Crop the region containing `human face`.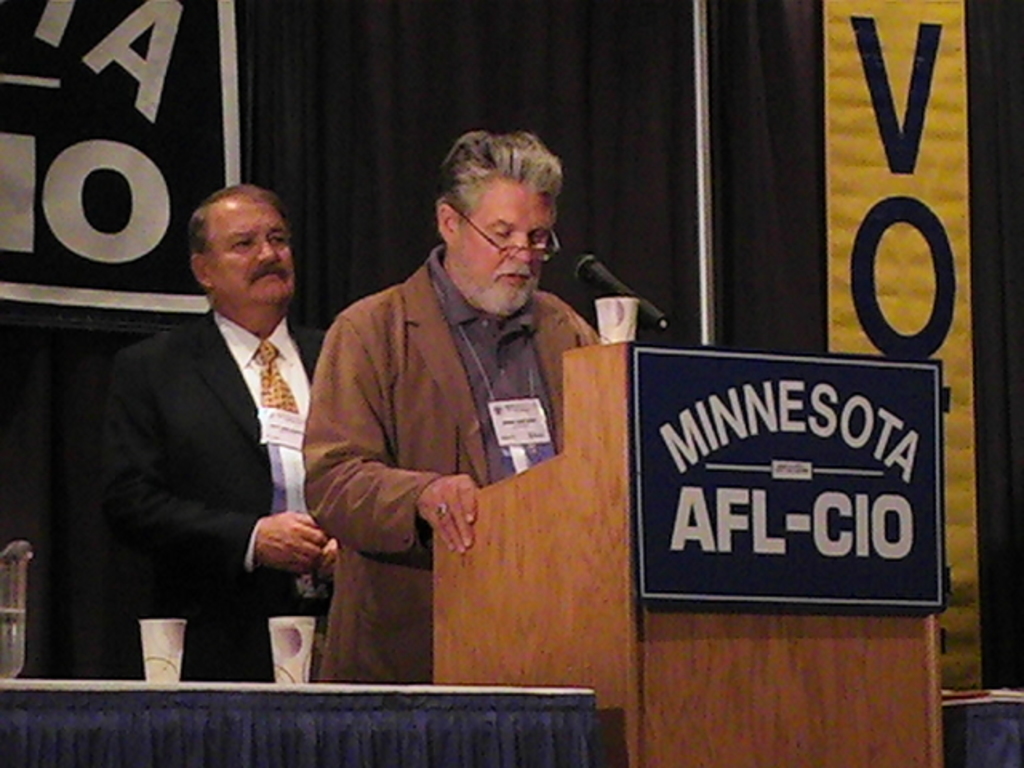
Crop region: bbox=[453, 174, 558, 315].
